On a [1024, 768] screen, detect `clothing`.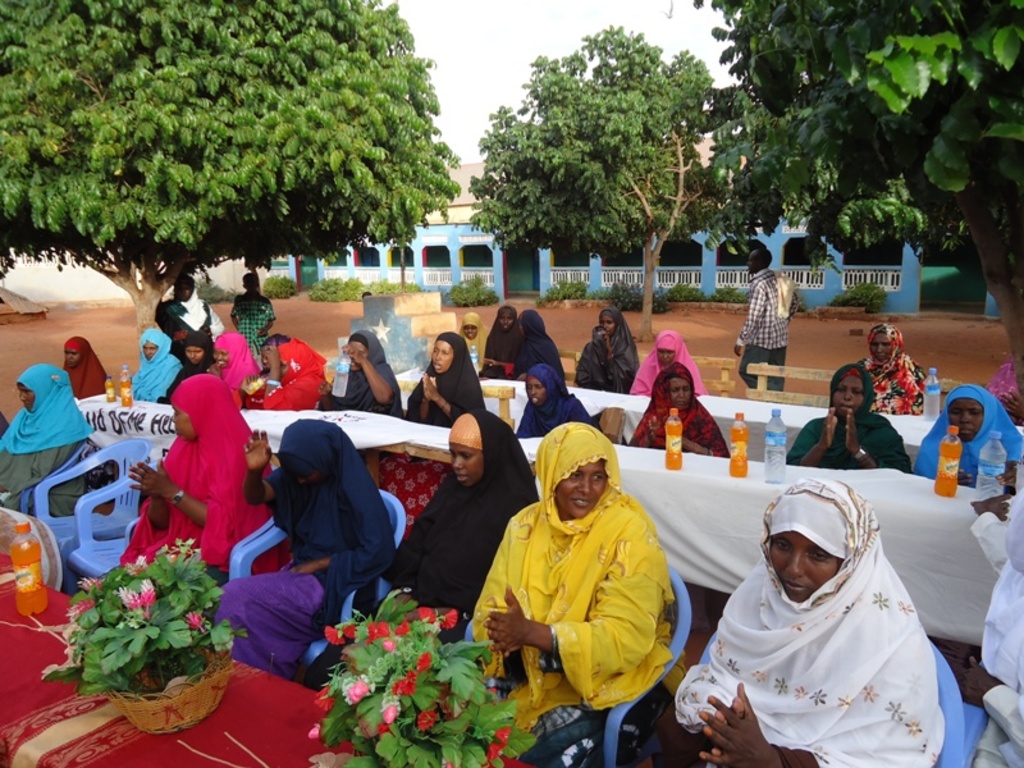
(740, 261, 787, 387).
